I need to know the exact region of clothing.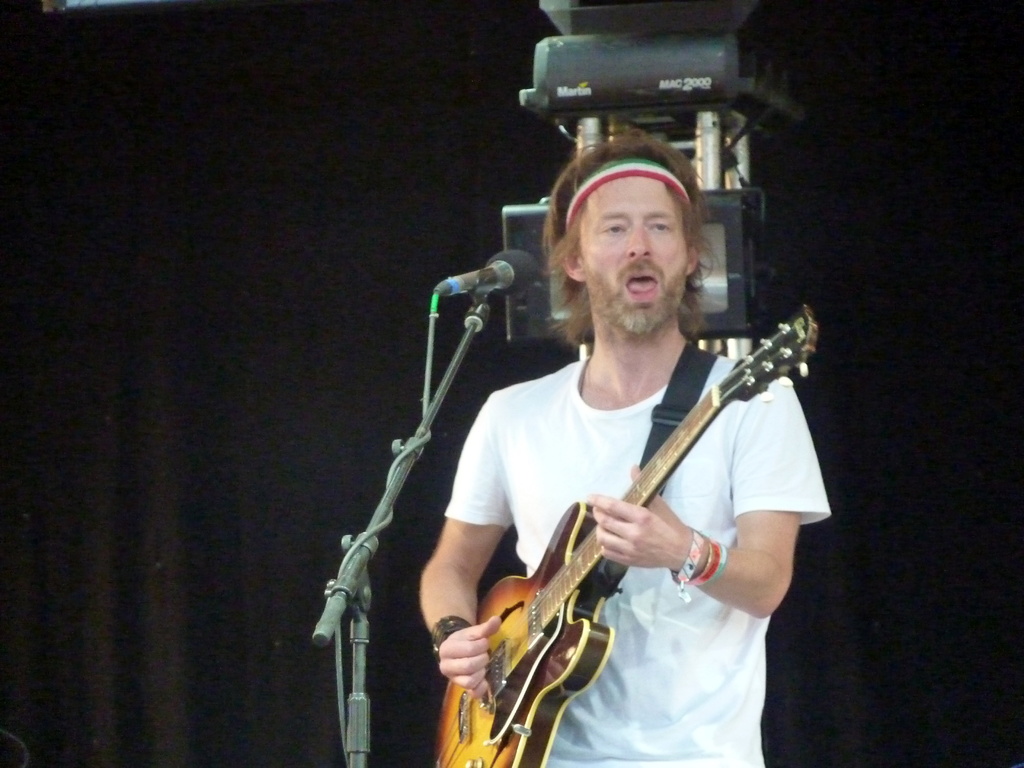
Region: crop(438, 346, 836, 766).
